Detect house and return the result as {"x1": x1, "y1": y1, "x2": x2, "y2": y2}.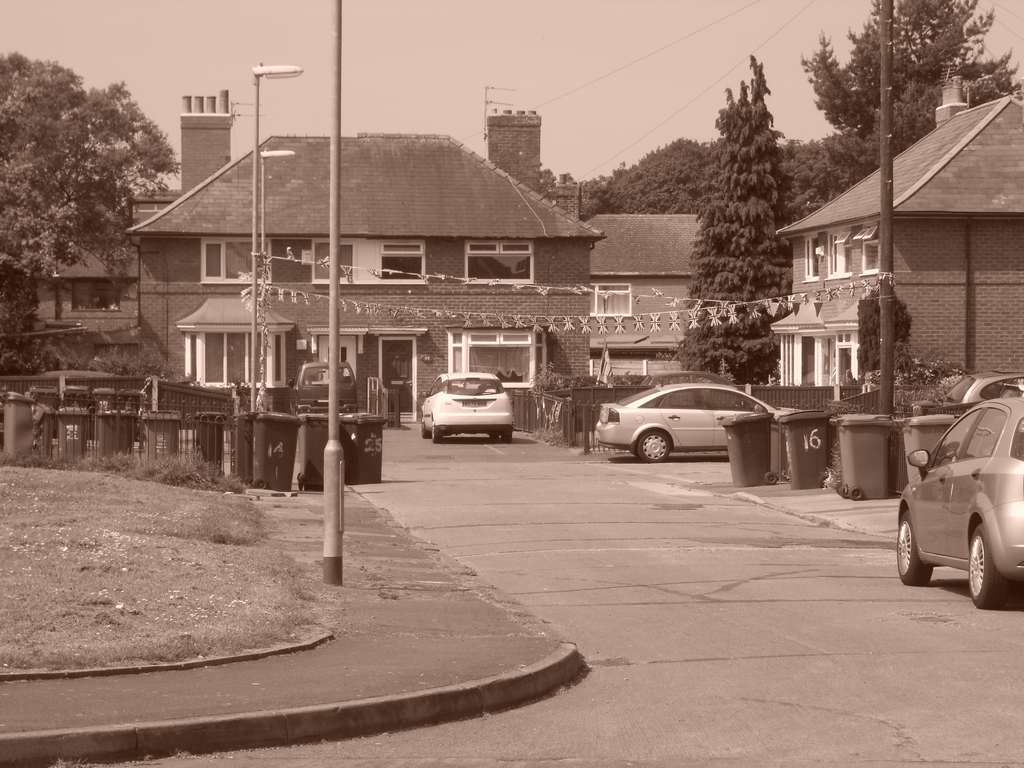
{"x1": 760, "y1": 76, "x2": 1023, "y2": 431}.
